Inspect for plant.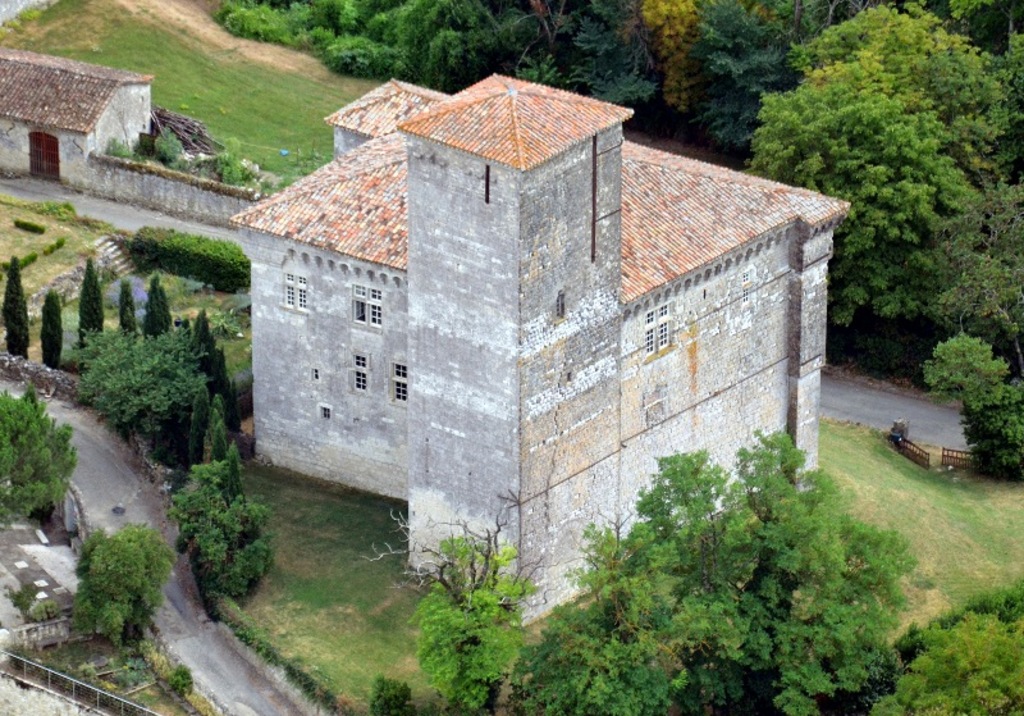
Inspection: locate(397, 506, 539, 696).
